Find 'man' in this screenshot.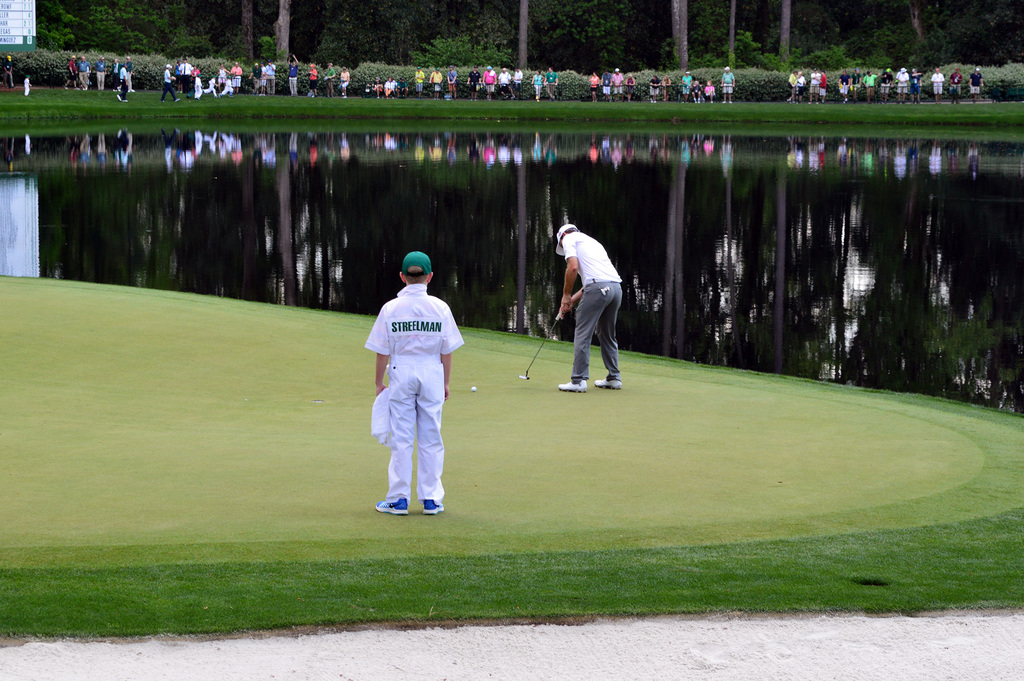
The bounding box for 'man' is bbox=[447, 65, 459, 98].
